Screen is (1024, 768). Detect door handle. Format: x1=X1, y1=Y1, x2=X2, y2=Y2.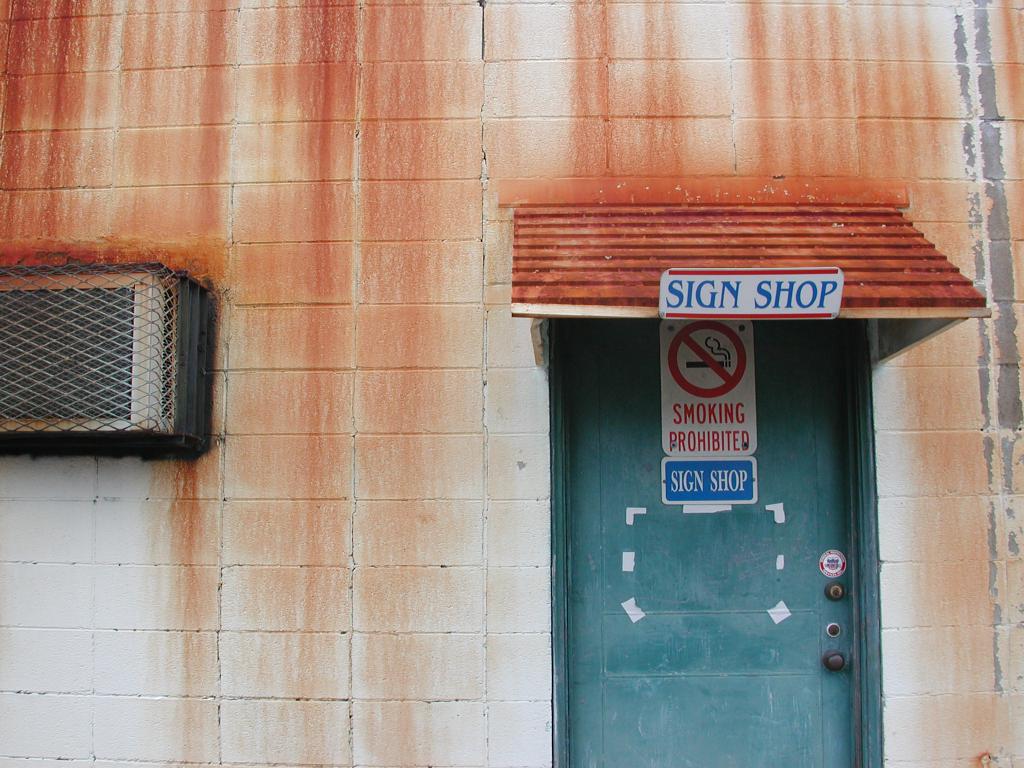
x1=822, y1=648, x2=845, y2=673.
